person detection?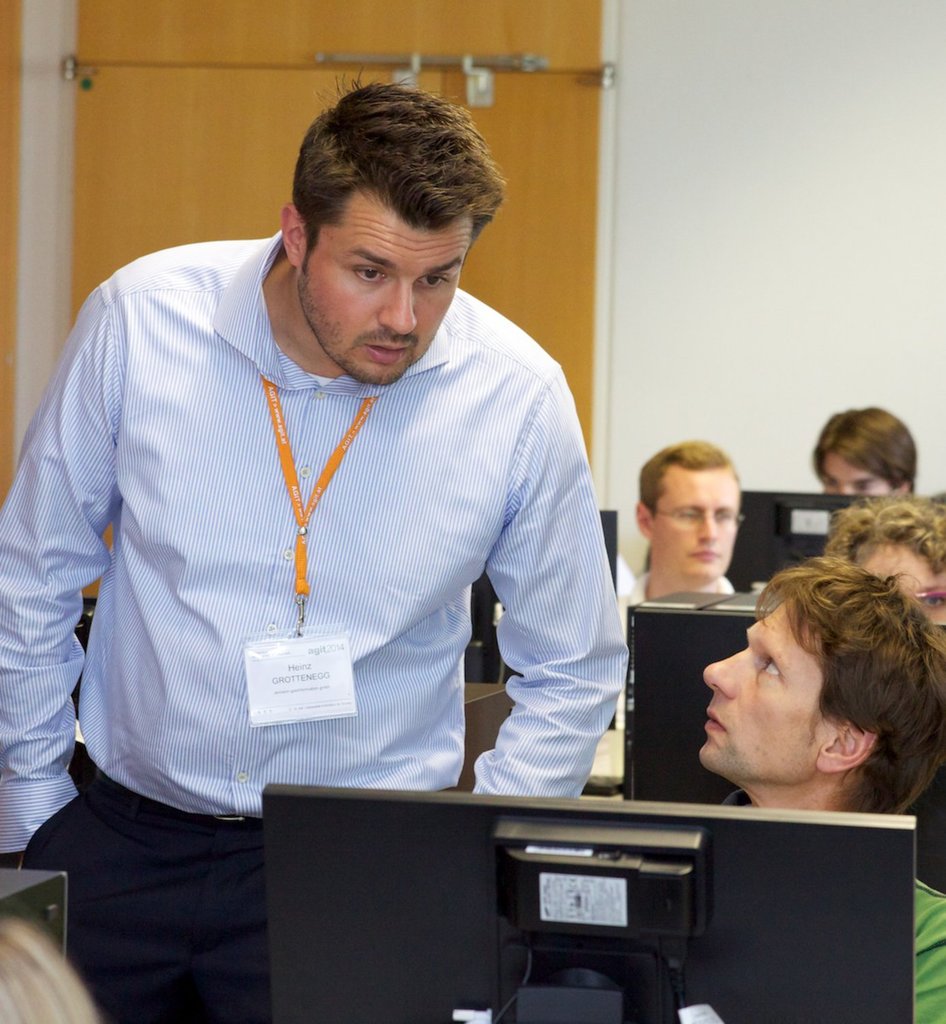
crop(702, 561, 945, 1023)
